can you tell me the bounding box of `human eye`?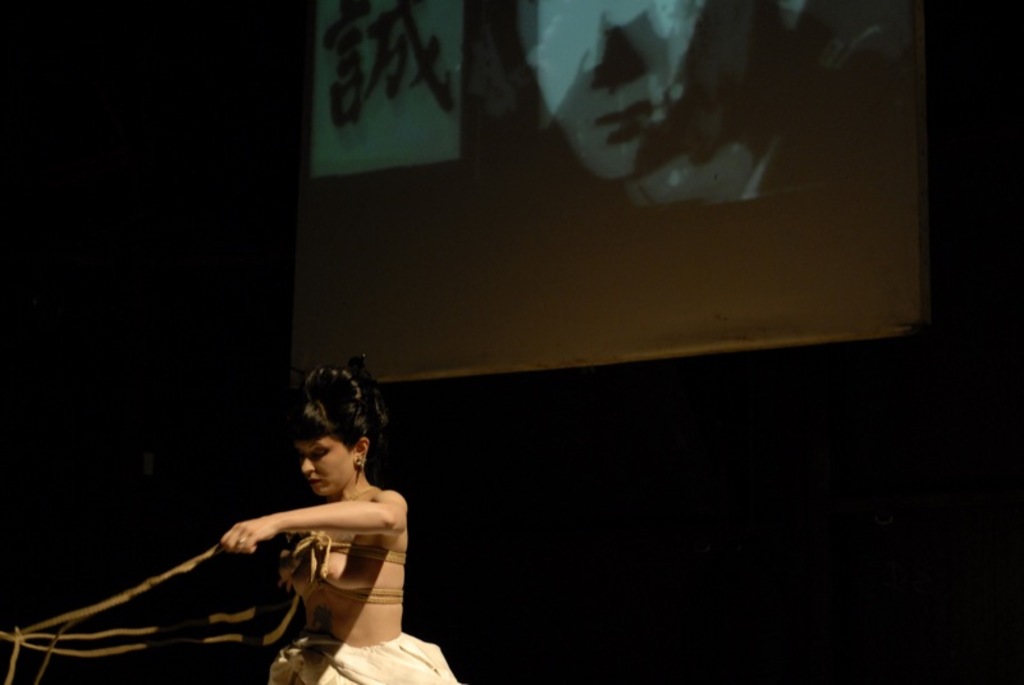
{"x1": 310, "y1": 444, "x2": 328, "y2": 460}.
